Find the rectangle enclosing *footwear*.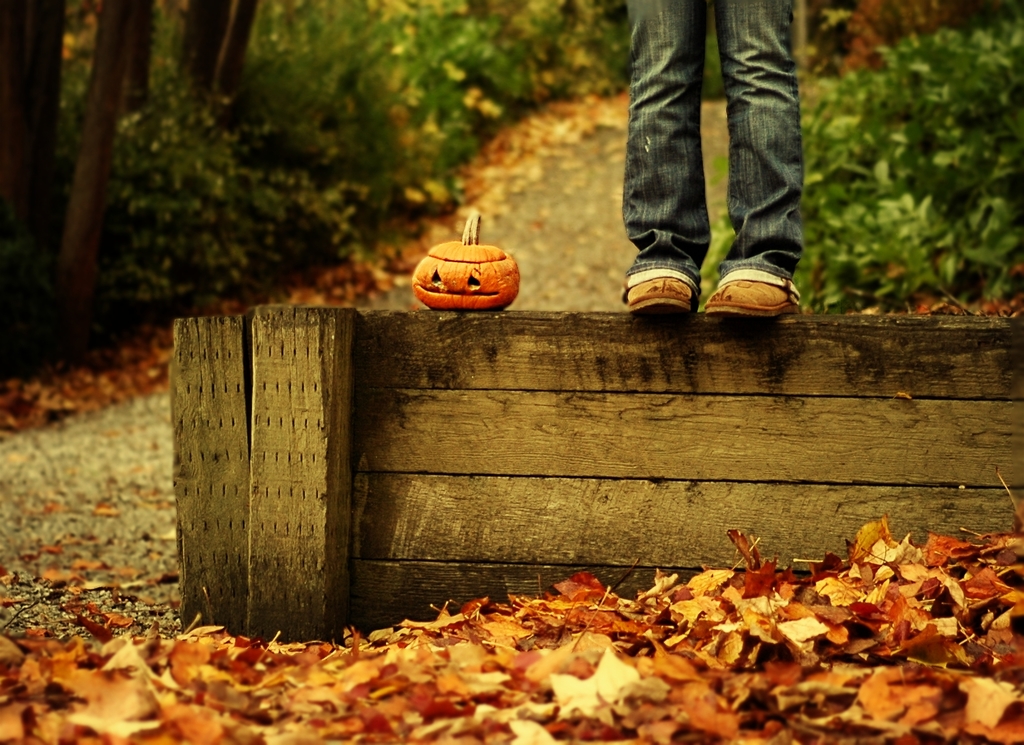
704,240,804,318.
